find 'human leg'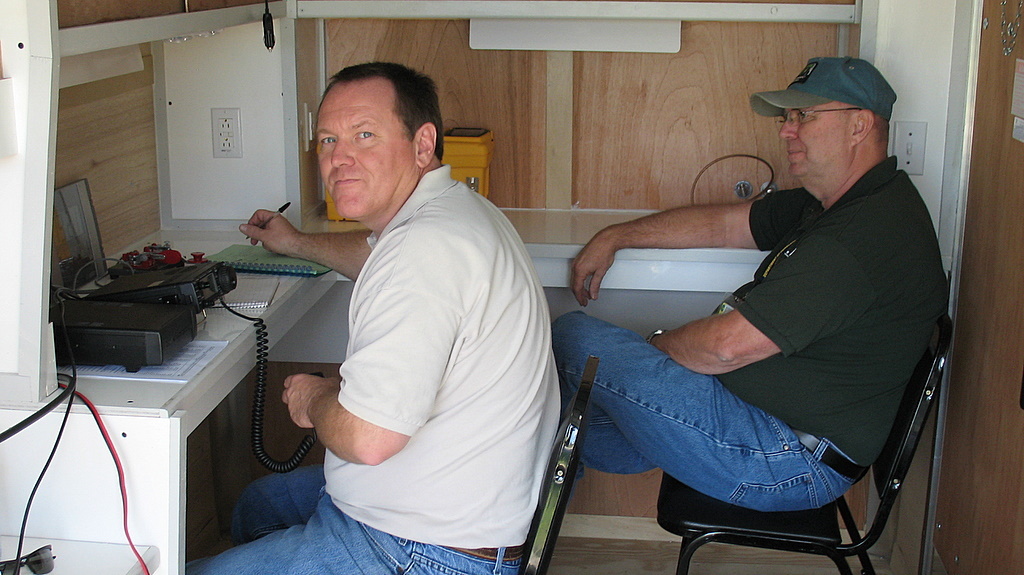
{"left": 182, "top": 504, "right": 523, "bottom": 574}
